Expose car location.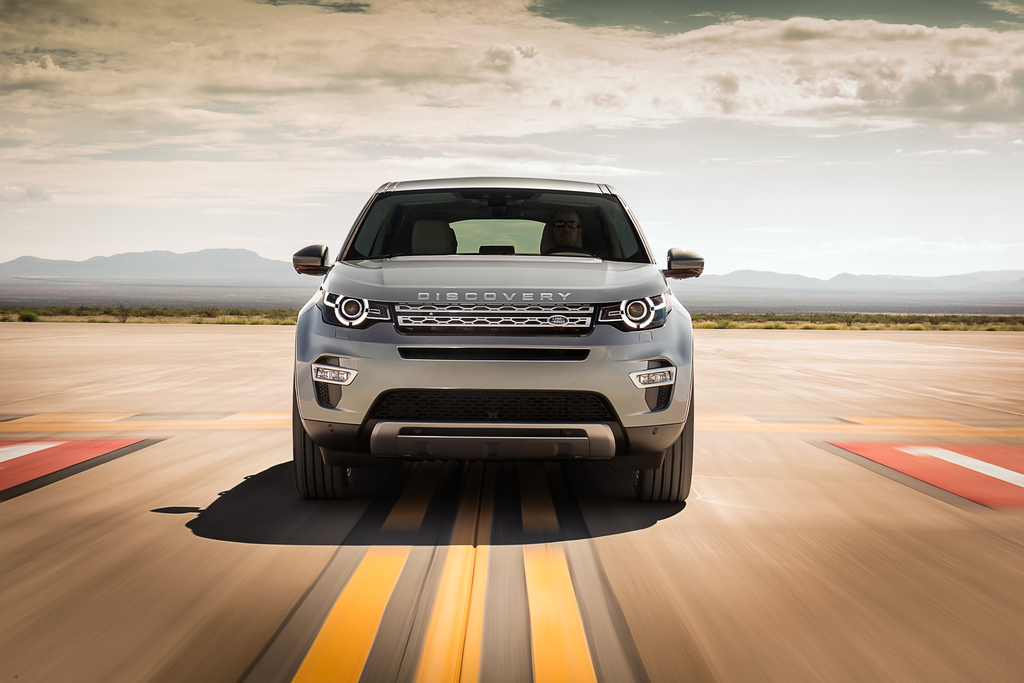
Exposed at box(287, 173, 707, 508).
